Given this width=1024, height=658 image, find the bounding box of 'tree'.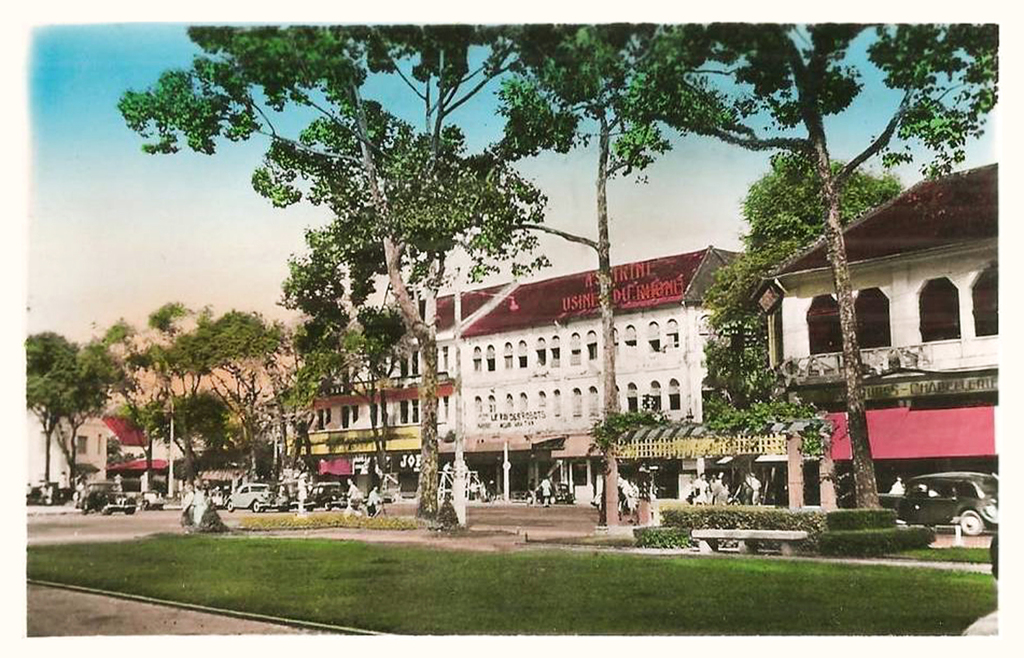
bbox(409, 23, 784, 528).
